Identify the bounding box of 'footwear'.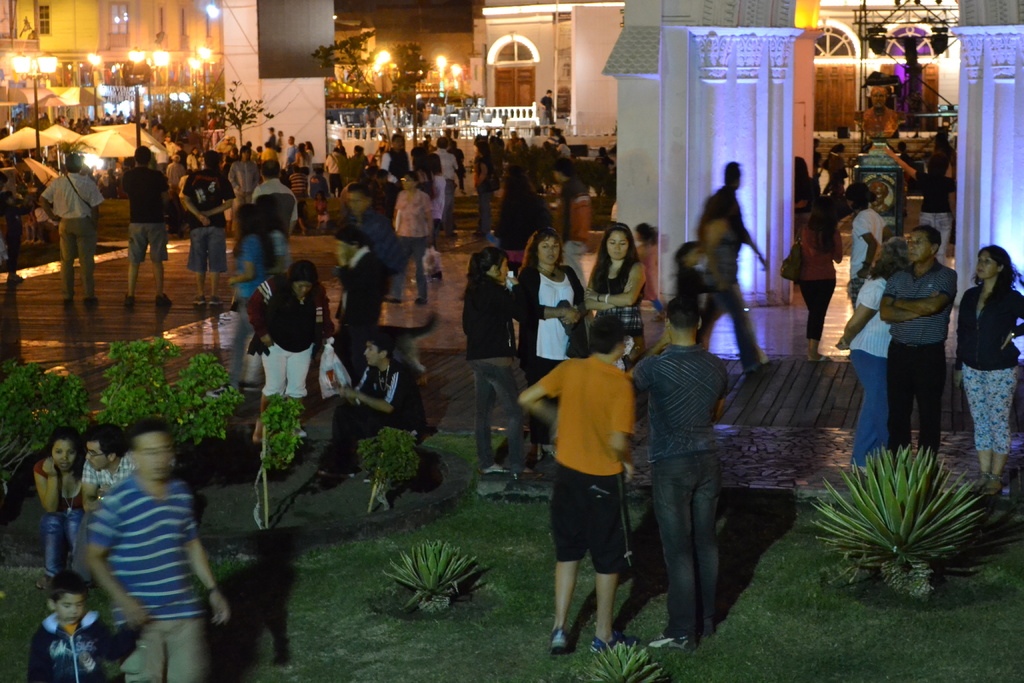
rect(543, 630, 567, 657).
